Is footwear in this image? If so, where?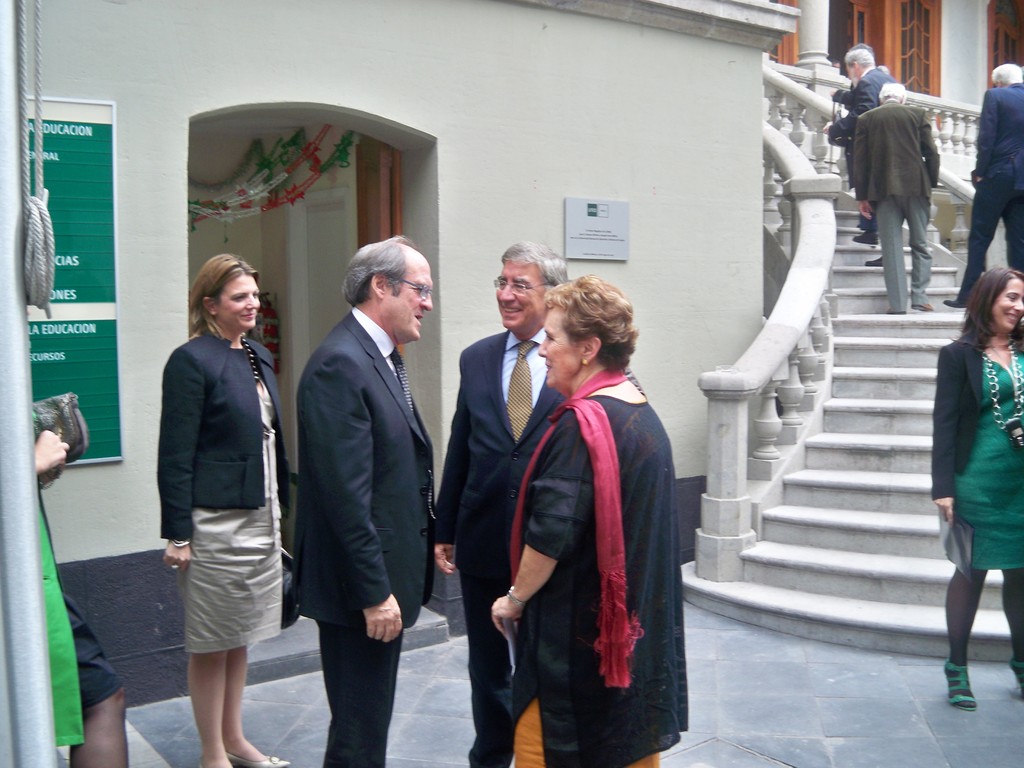
Yes, at 852, 230, 879, 244.
